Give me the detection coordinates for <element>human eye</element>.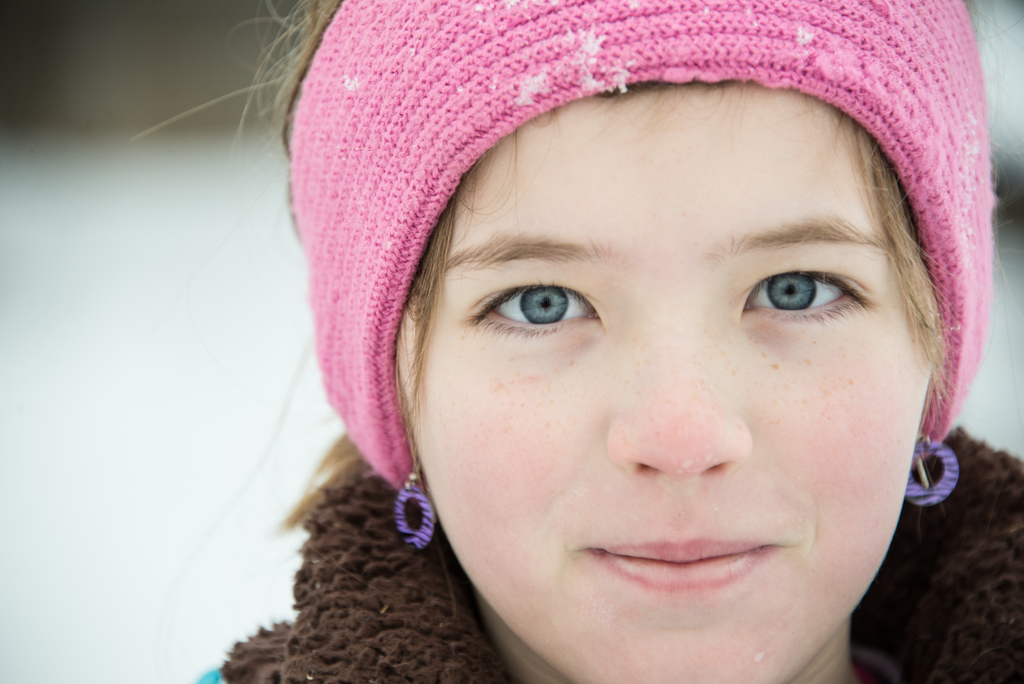
<bbox>462, 275, 601, 335</bbox>.
